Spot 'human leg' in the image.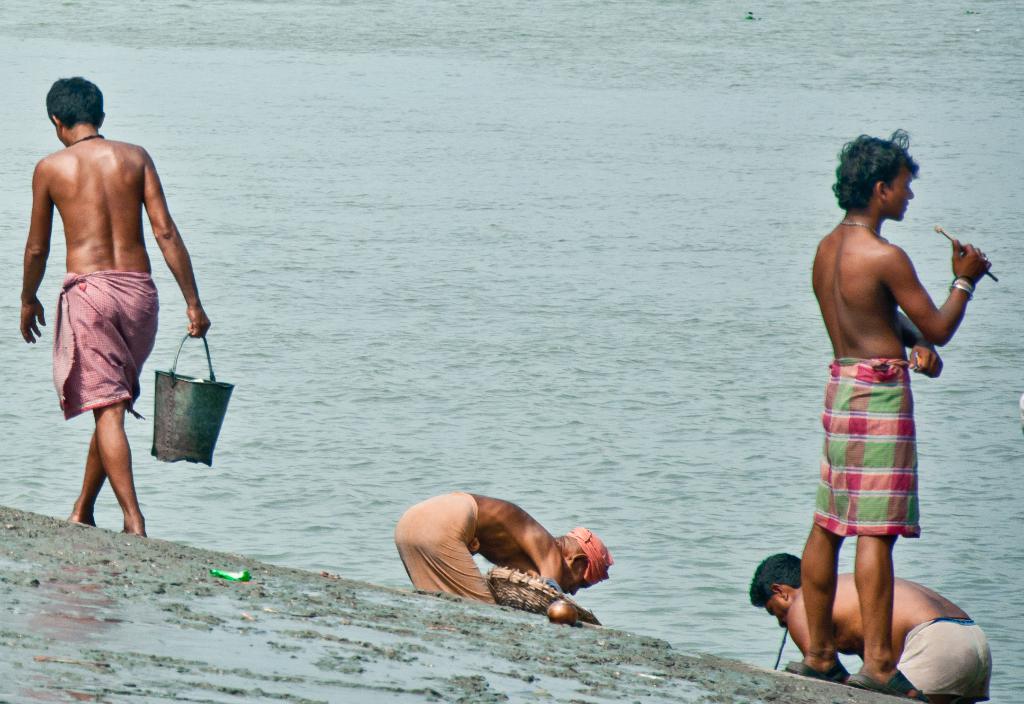
'human leg' found at [x1=788, y1=369, x2=848, y2=677].
